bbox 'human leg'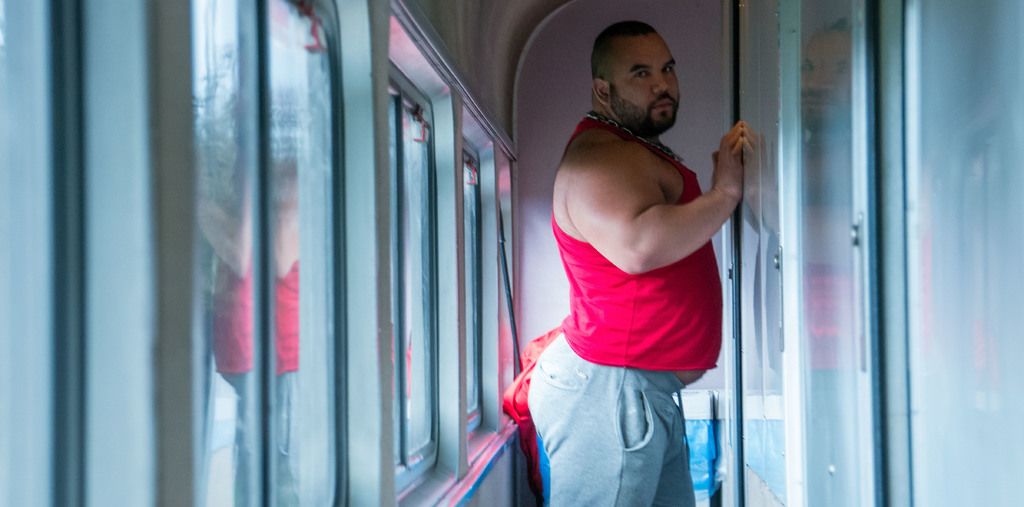
(661, 410, 696, 506)
